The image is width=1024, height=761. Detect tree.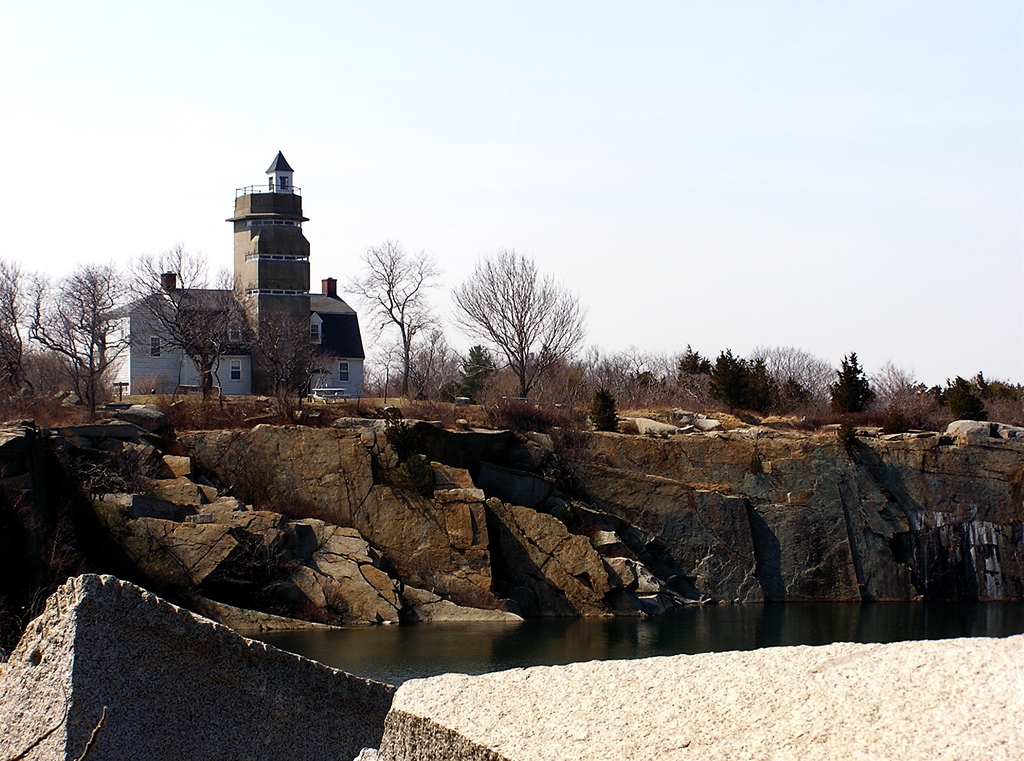
Detection: bbox=[31, 260, 138, 426].
